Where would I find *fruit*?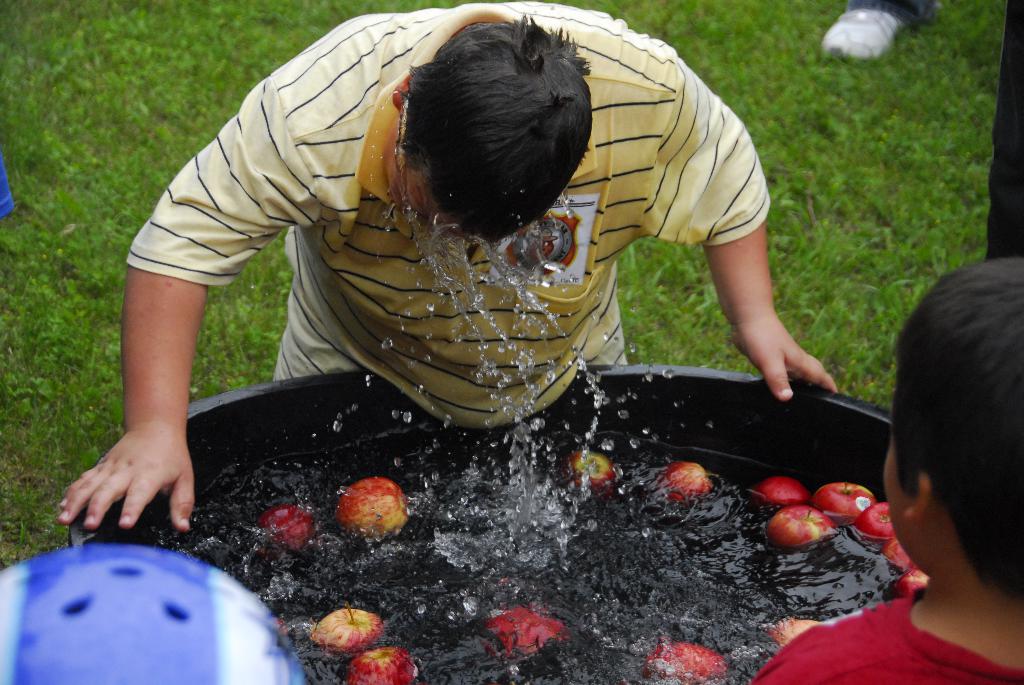
At Rect(771, 617, 822, 645).
